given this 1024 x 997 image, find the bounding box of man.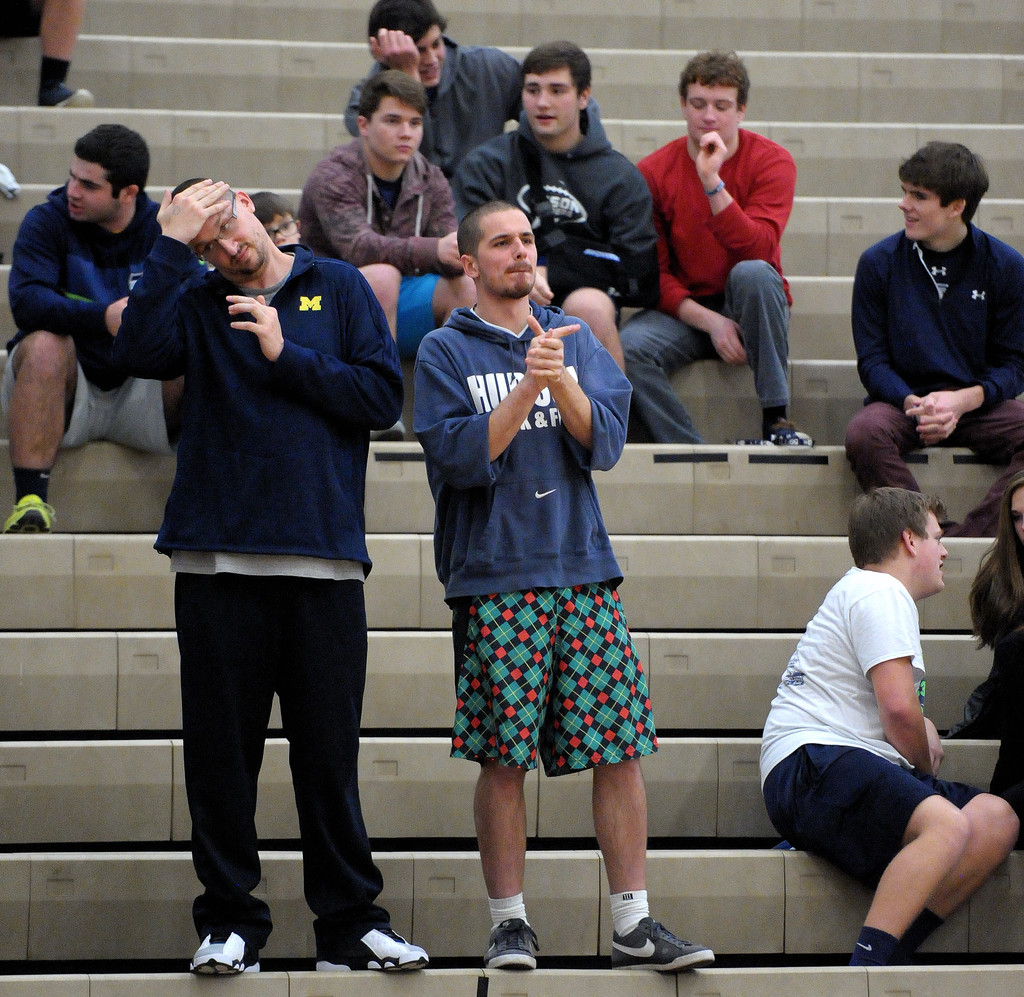
338, 0, 614, 232.
